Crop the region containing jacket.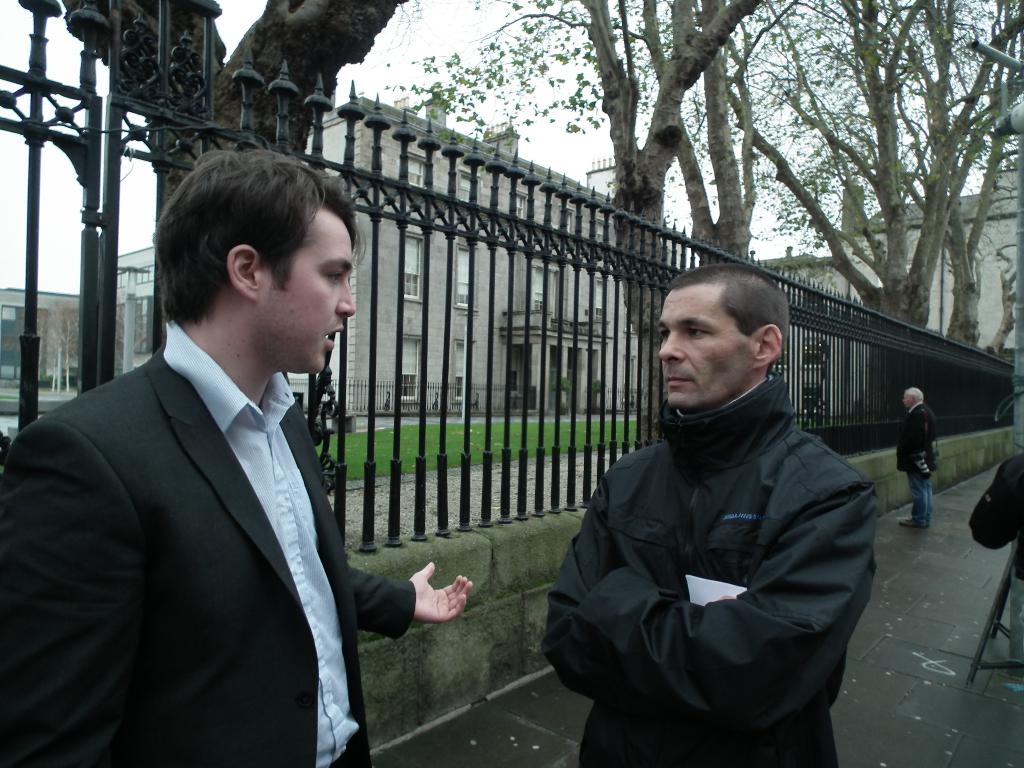
Crop region: (549, 291, 883, 739).
